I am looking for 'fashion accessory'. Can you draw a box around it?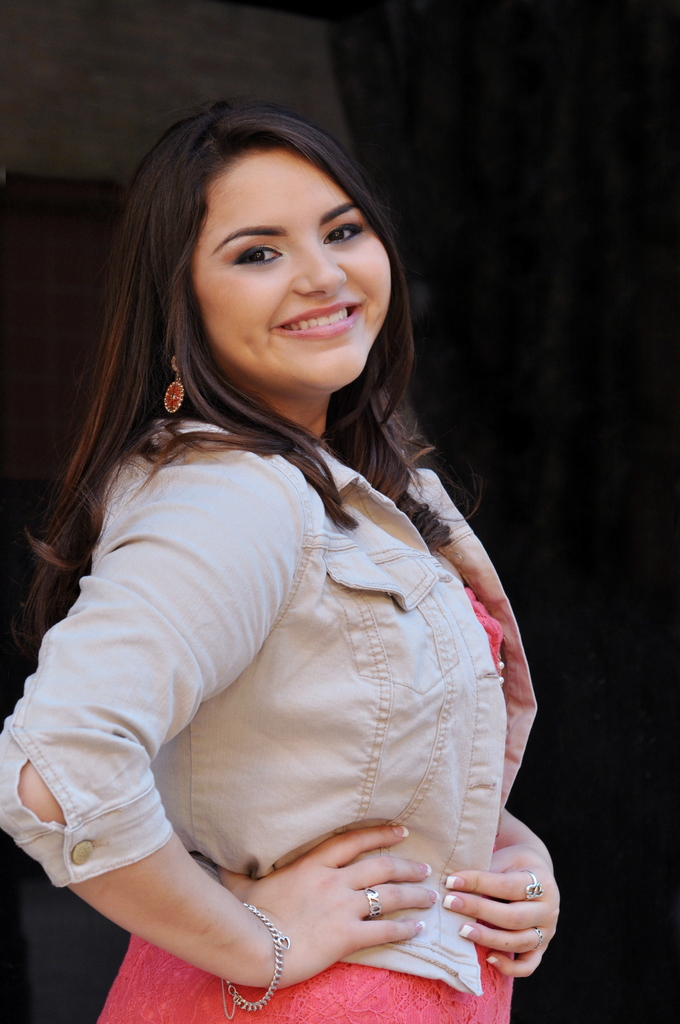
Sure, the bounding box is rect(226, 907, 294, 1019).
